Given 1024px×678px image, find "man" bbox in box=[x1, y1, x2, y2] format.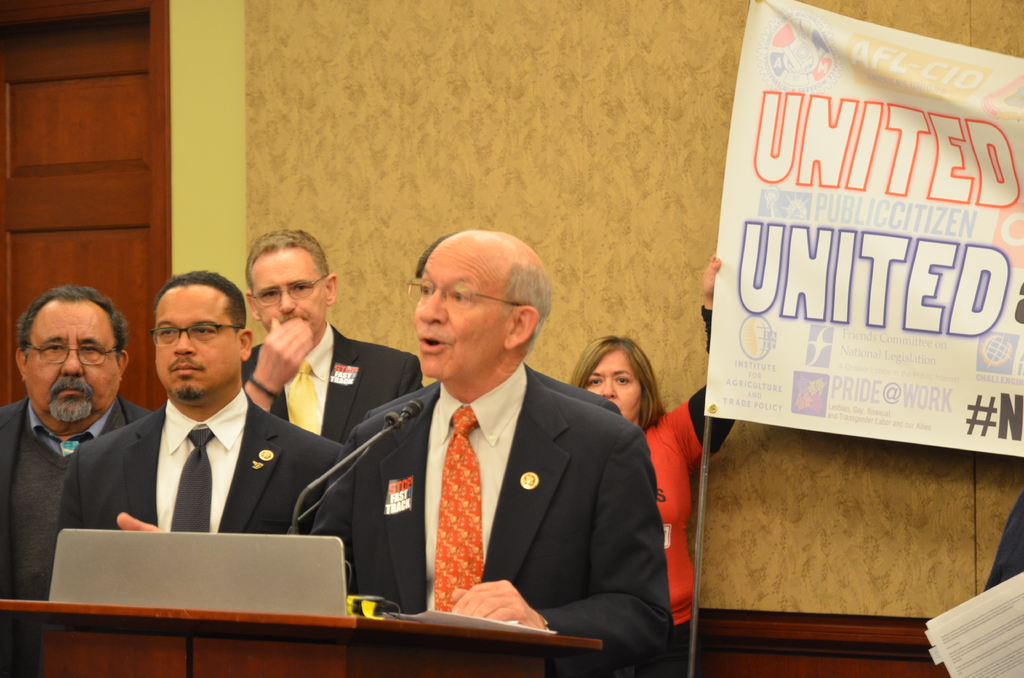
box=[365, 237, 621, 421].
